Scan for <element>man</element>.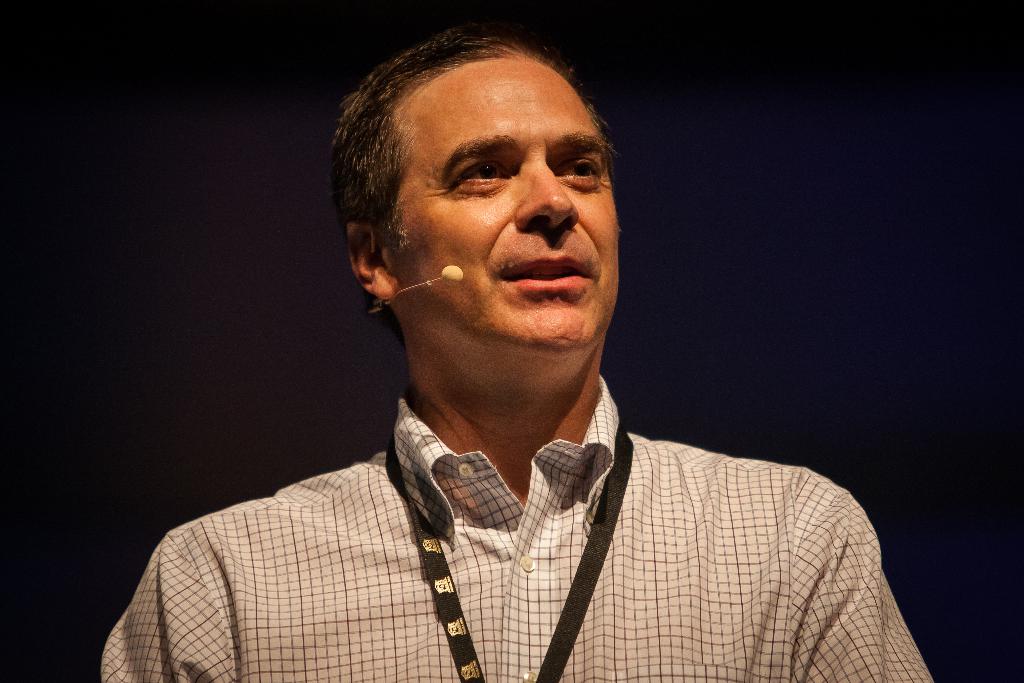
Scan result: select_region(152, 51, 921, 682).
